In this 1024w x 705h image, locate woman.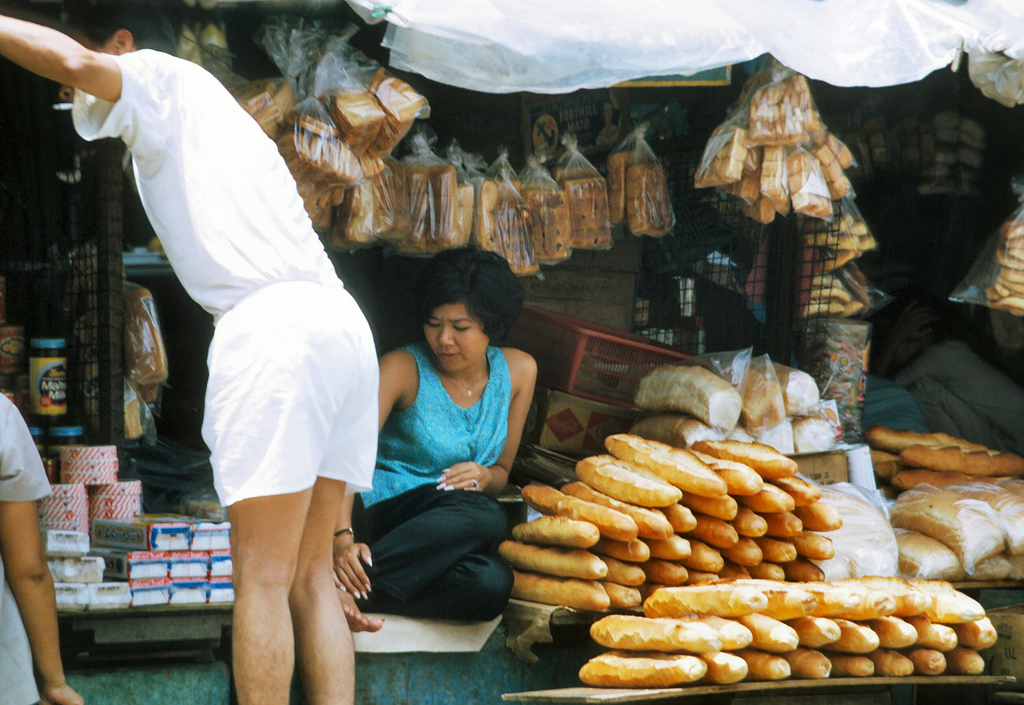
Bounding box: [349,236,557,669].
